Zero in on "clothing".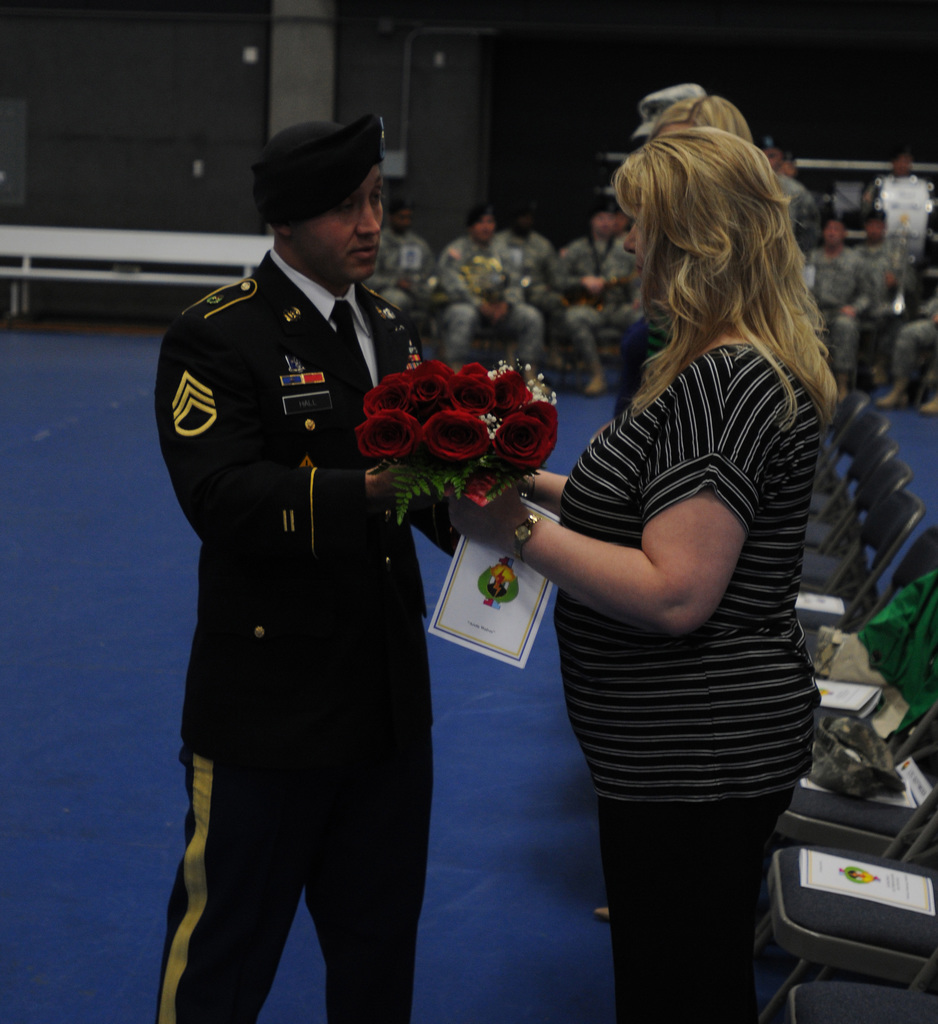
Zeroed in: (366,227,438,323).
